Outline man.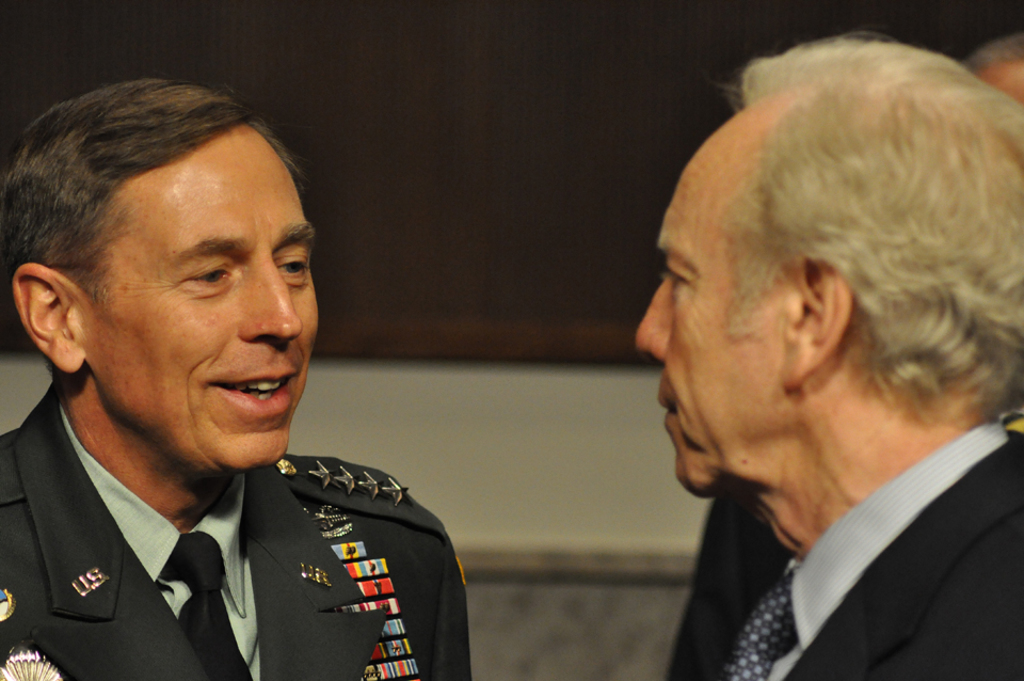
Outline: [636, 27, 1023, 680].
